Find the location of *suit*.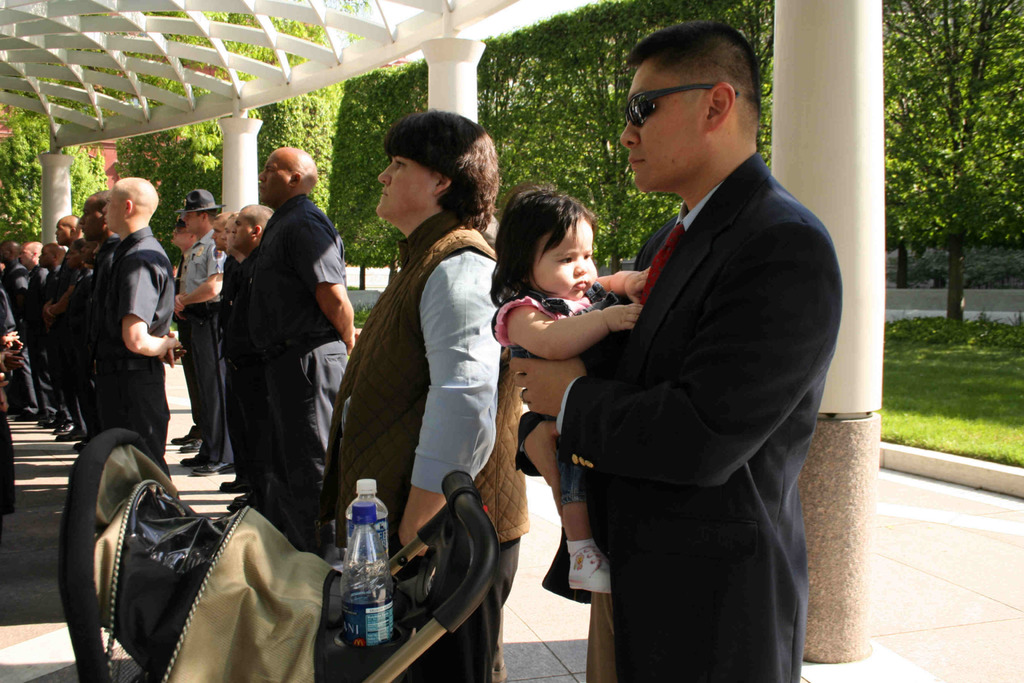
Location: <box>552,28,842,673</box>.
